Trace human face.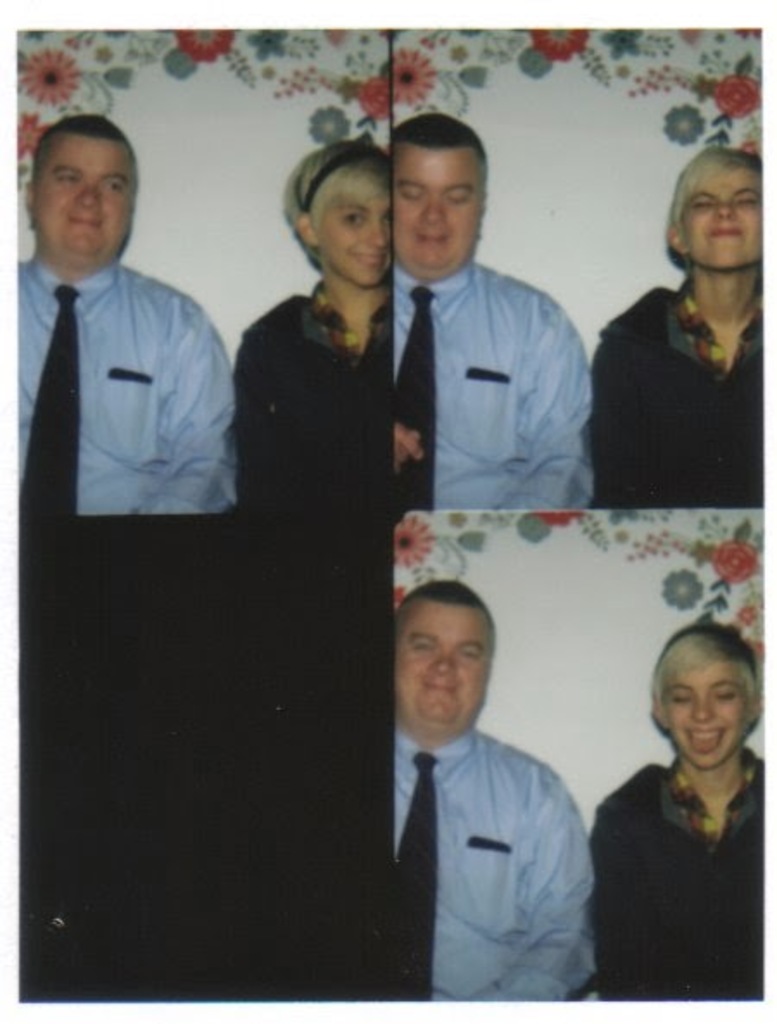
Traced to left=33, top=136, right=135, bottom=257.
